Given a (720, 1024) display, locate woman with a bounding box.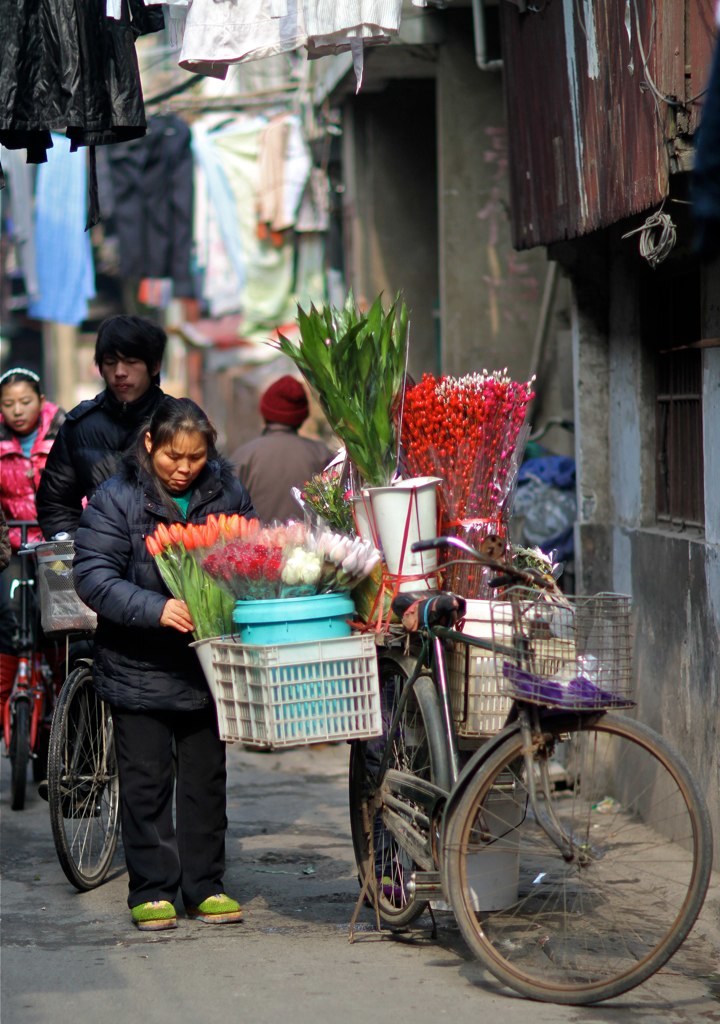
Located: region(56, 304, 230, 955).
